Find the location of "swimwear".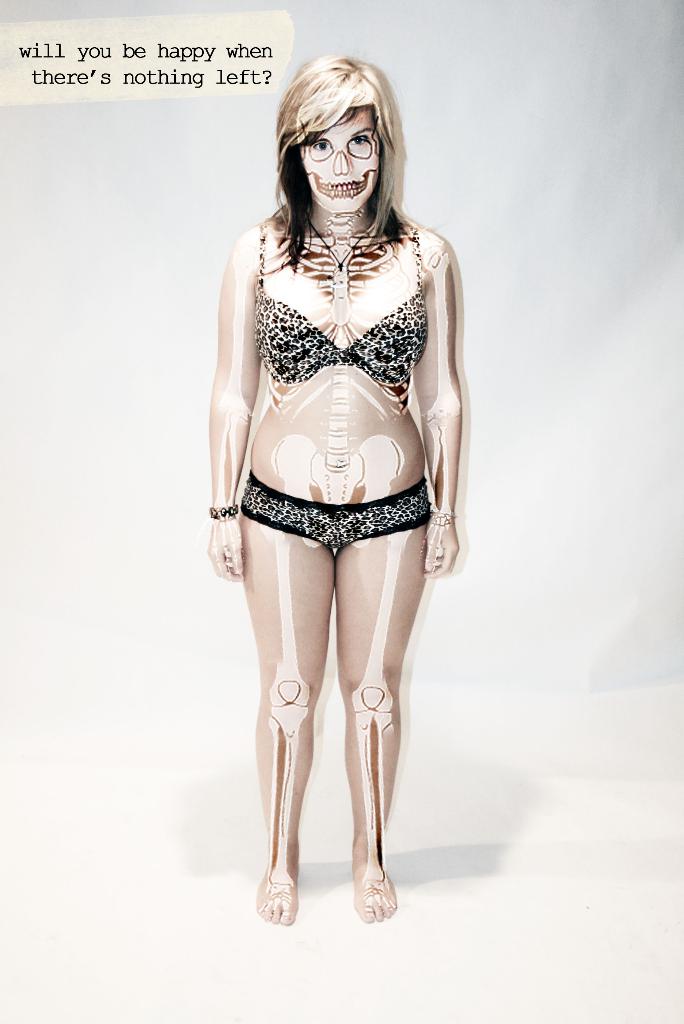
Location: 247 218 430 392.
